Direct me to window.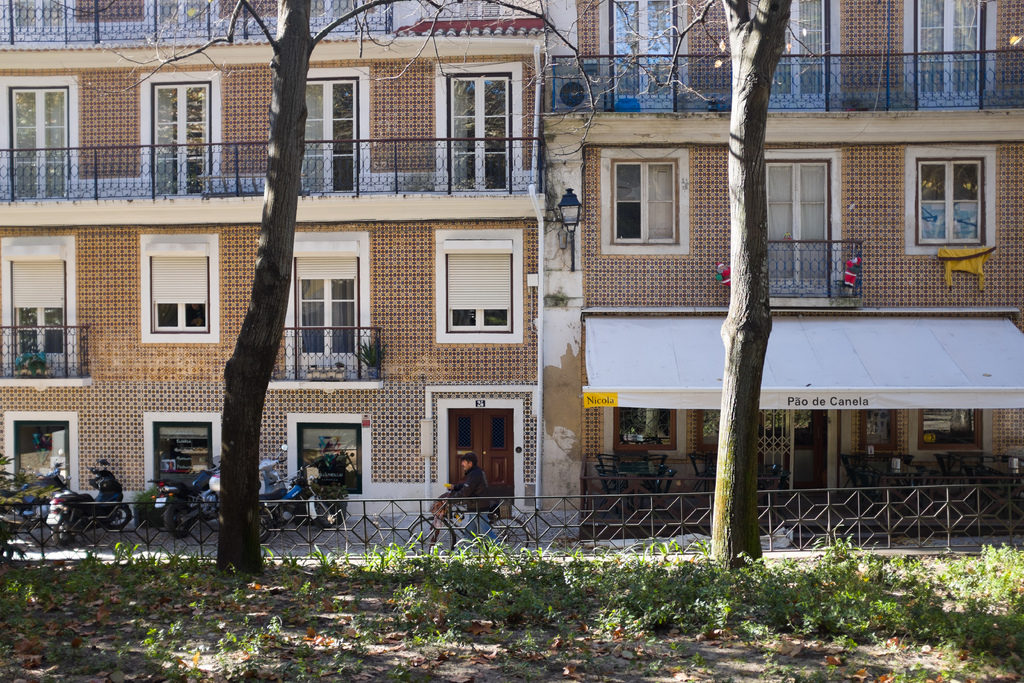
Direction: 299:424:362:495.
